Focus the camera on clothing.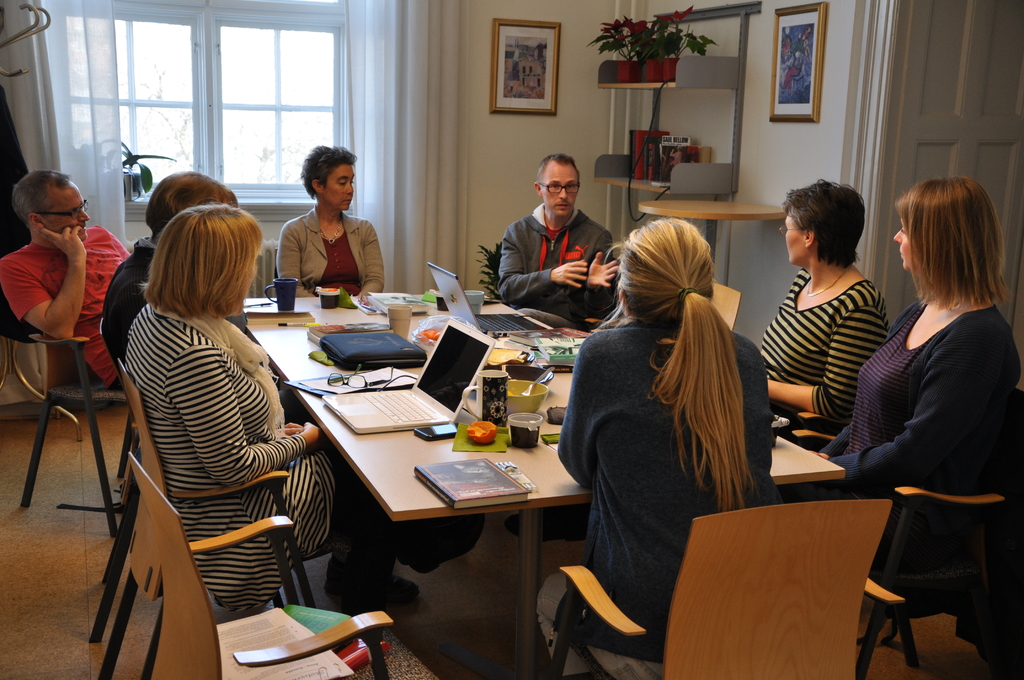
Focus region: region(533, 320, 774, 679).
